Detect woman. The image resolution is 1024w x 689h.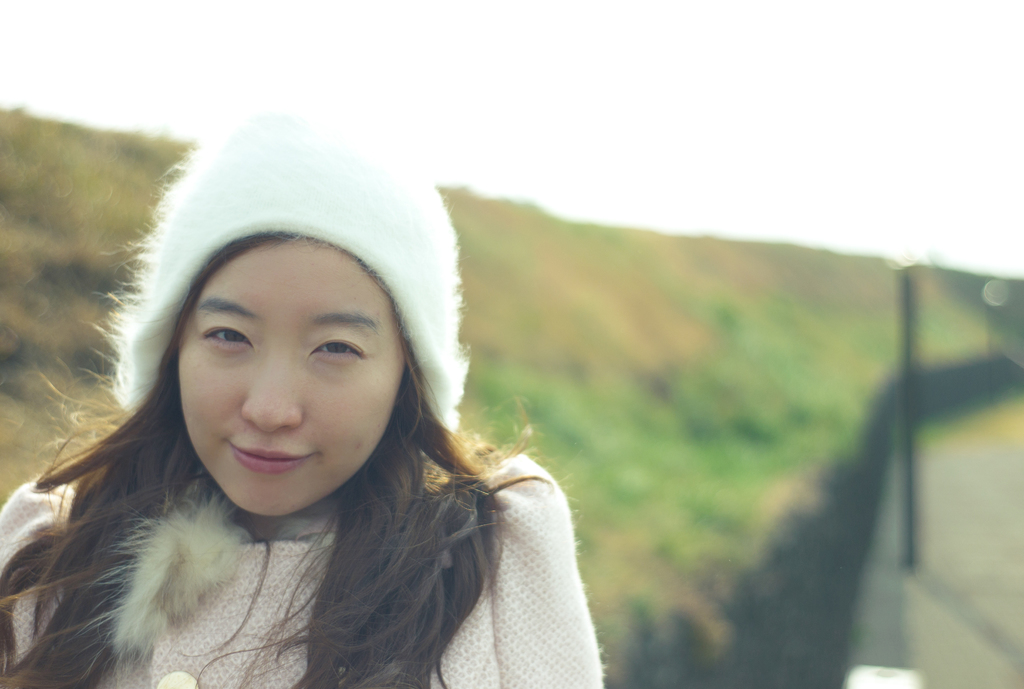
bbox=(3, 135, 647, 687).
